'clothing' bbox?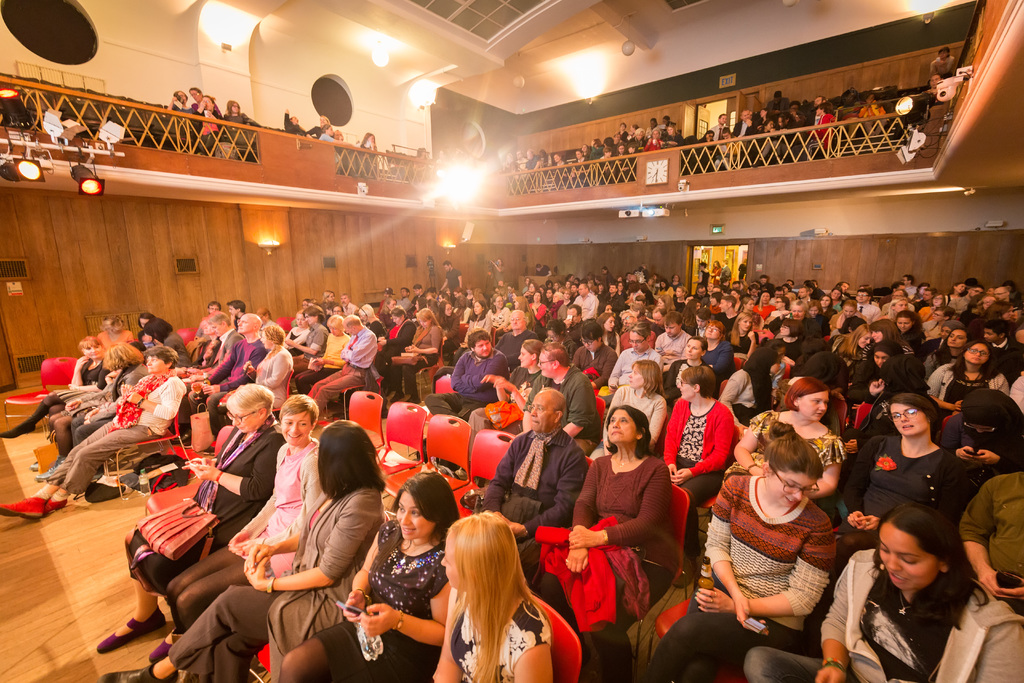
<bbox>922, 314, 939, 339</bbox>
